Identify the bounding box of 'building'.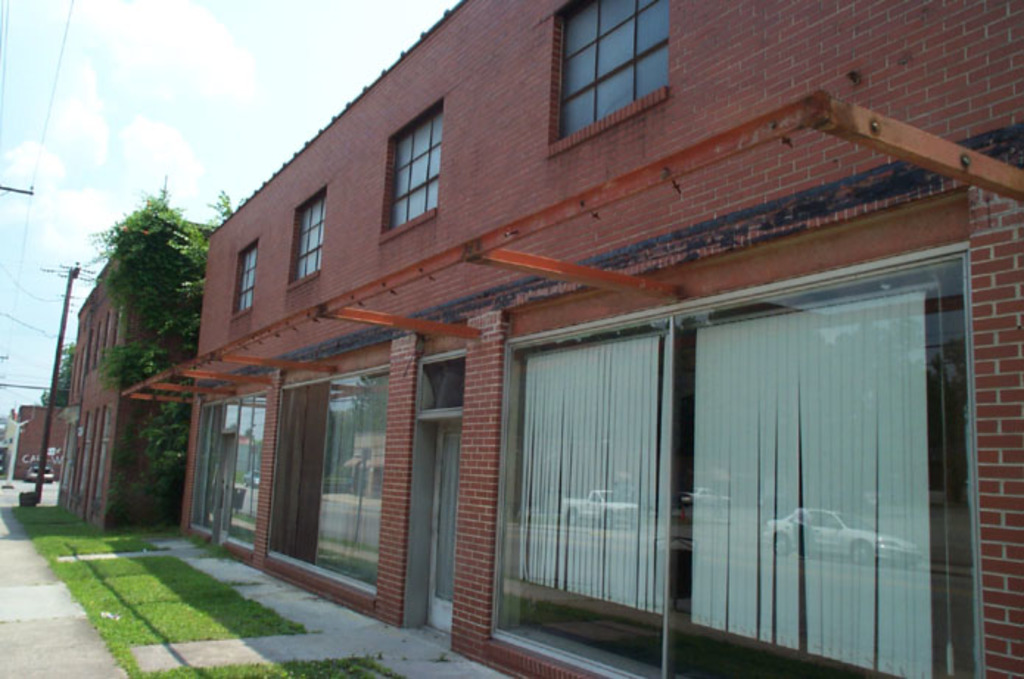
[left=116, top=0, right=1023, bottom=678].
